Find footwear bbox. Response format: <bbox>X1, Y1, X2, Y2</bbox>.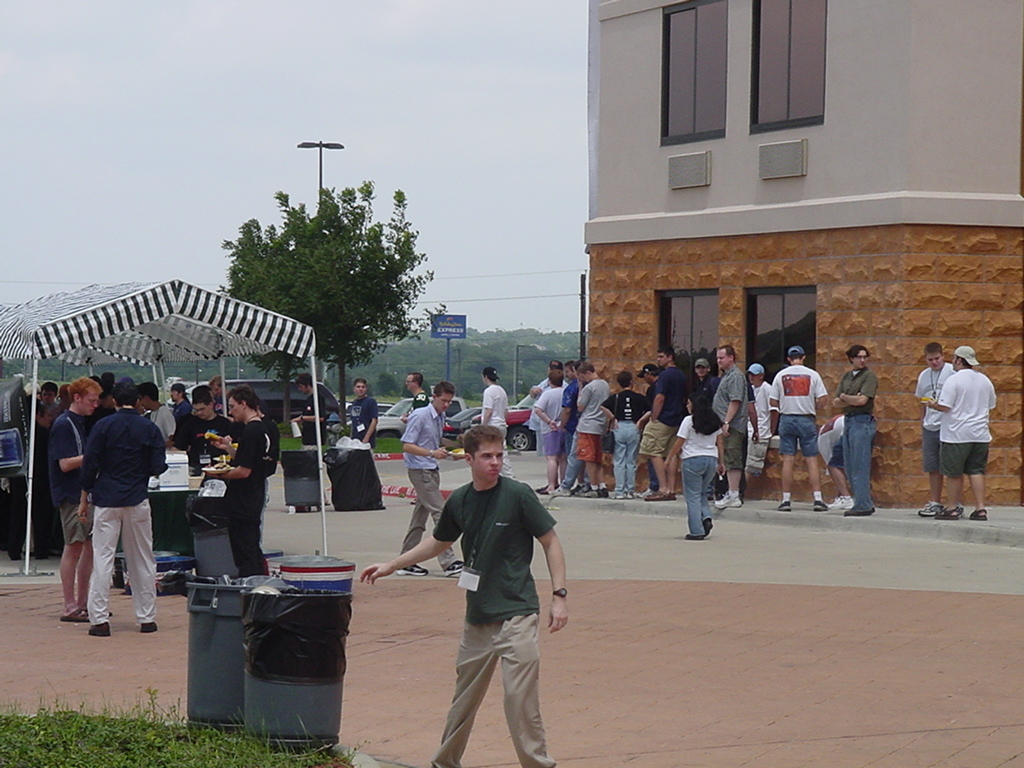
<bbox>686, 530, 705, 540</bbox>.
